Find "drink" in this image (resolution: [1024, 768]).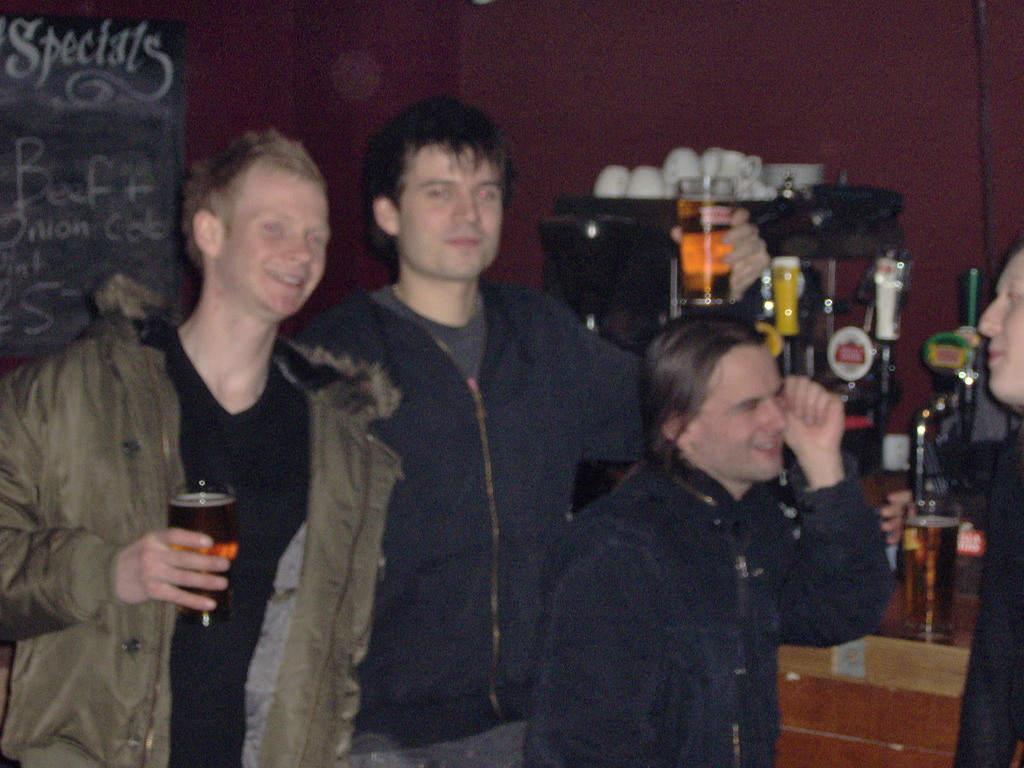
[x1=903, y1=500, x2=964, y2=639].
